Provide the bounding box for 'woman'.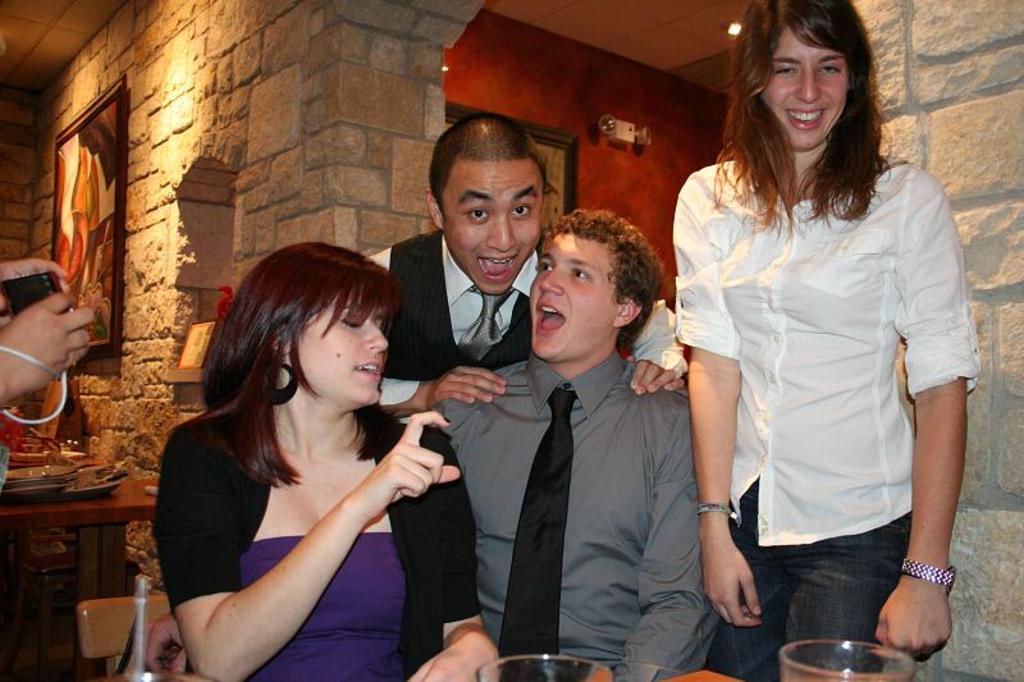
Rect(660, 0, 995, 681).
